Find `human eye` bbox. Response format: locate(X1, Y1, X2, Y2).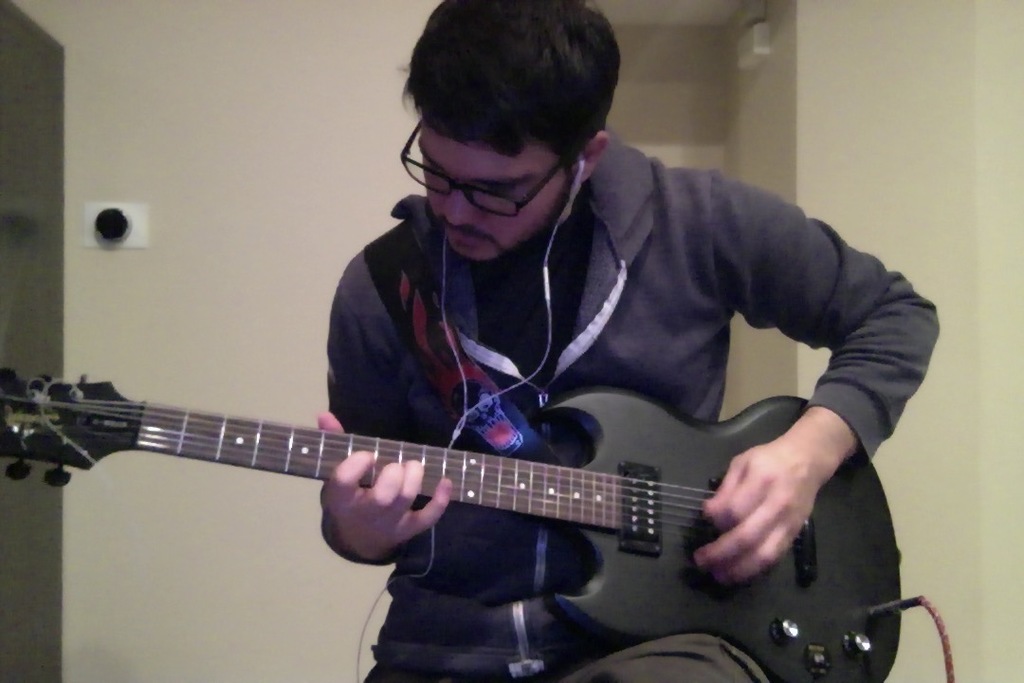
locate(480, 183, 503, 192).
